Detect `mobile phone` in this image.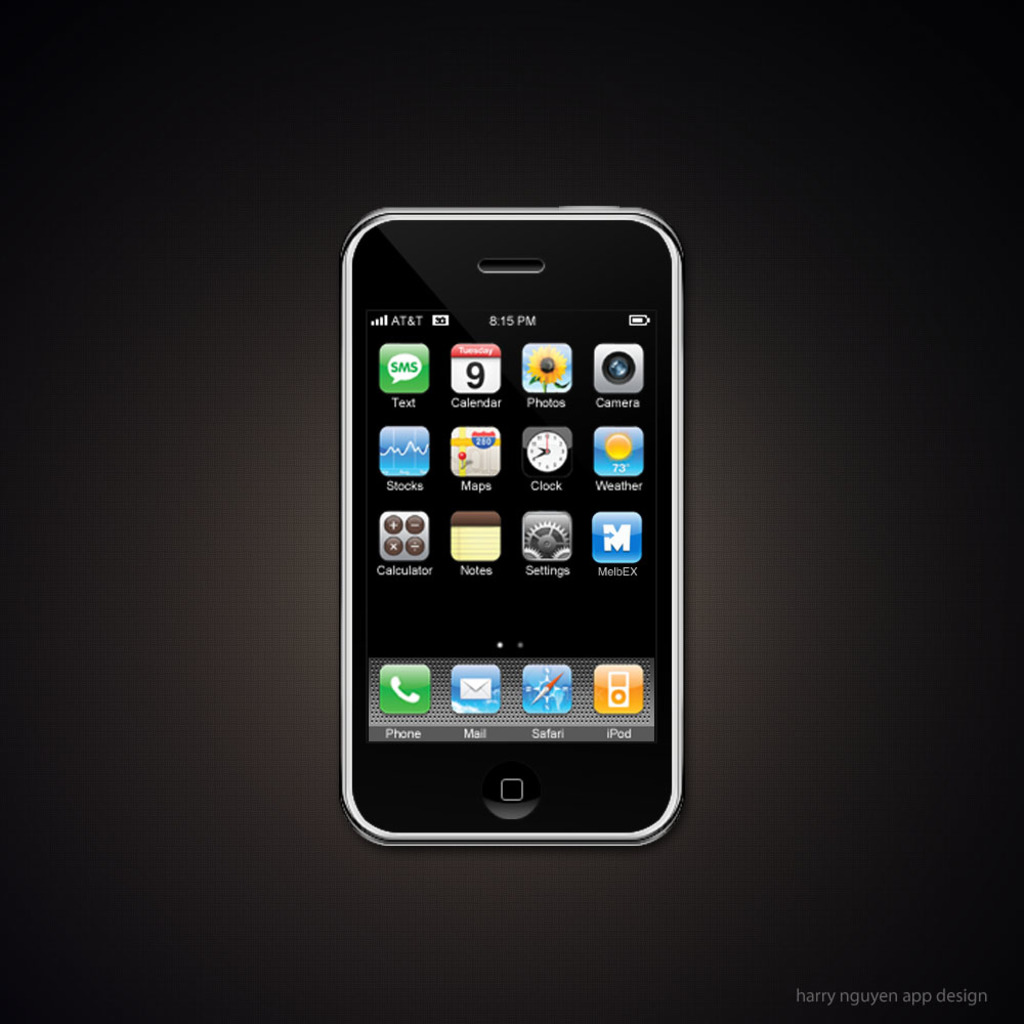
Detection: {"x1": 336, "y1": 207, "x2": 688, "y2": 855}.
